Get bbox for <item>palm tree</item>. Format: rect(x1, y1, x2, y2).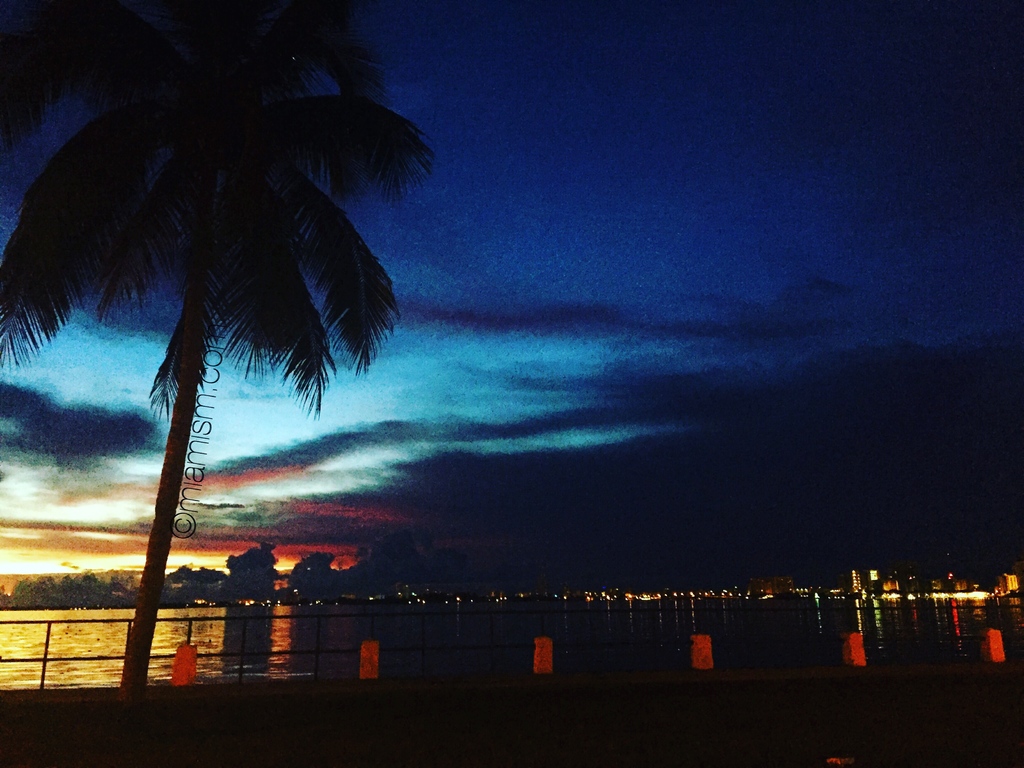
rect(0, 0, 447, 723).
